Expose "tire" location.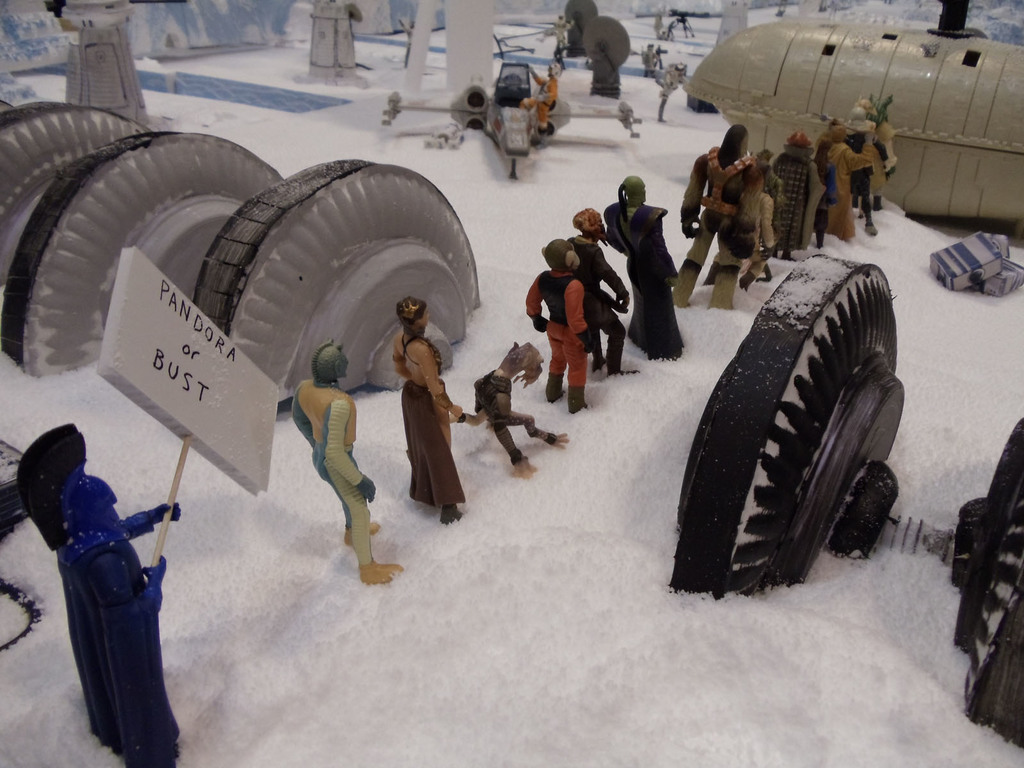
Exposed at box=[192, 157, 480, 420].
